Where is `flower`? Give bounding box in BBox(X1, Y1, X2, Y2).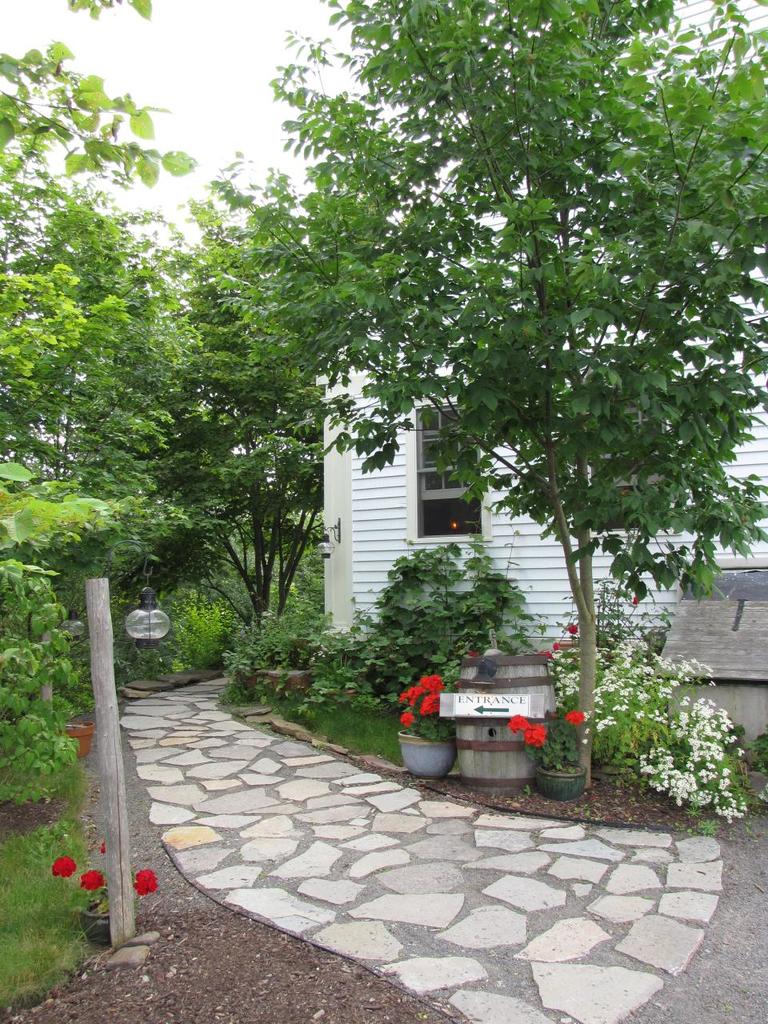
BBox(79, 867, 102, 890).
